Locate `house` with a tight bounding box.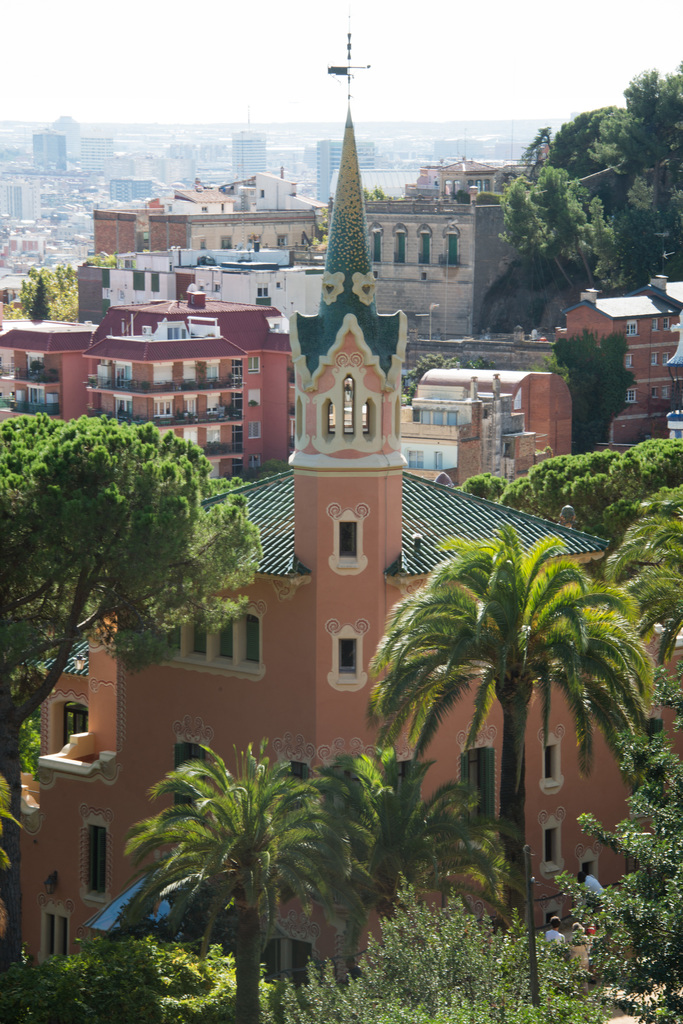
420:135:490:161.
